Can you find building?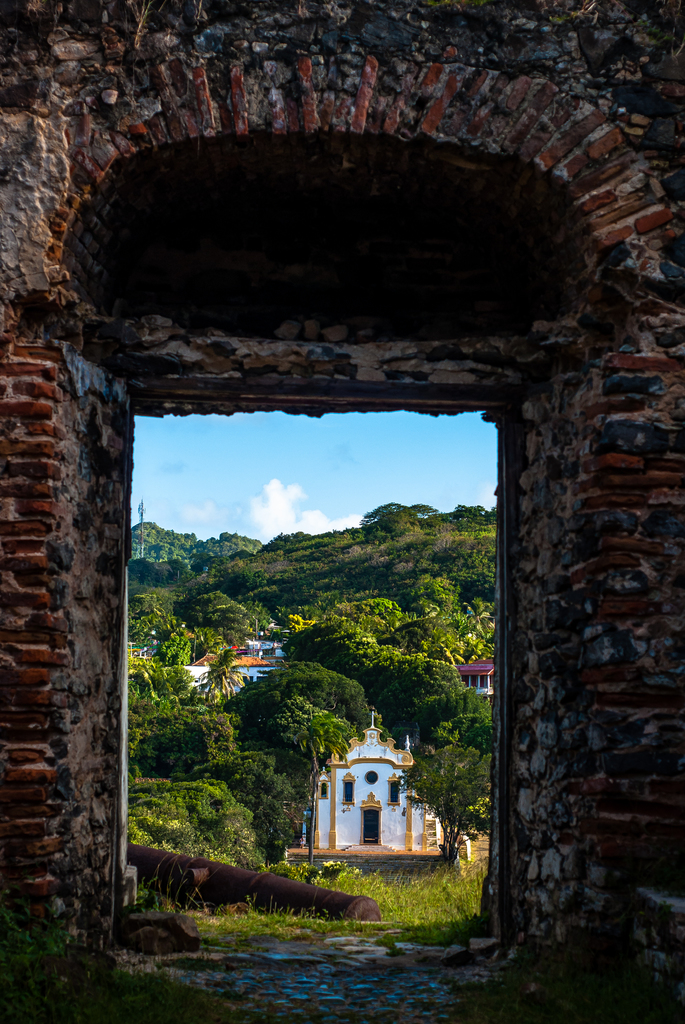
Yes, bounding box: detection(303, 714, 438, 860).
